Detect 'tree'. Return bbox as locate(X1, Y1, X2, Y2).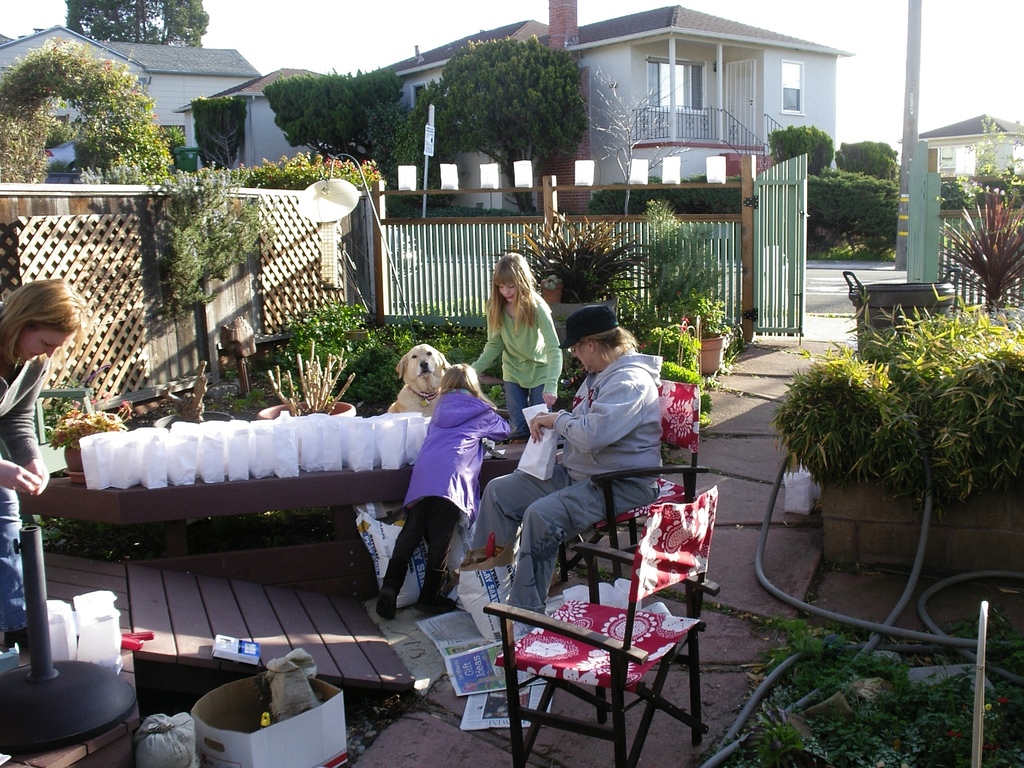
locate(395, 31, 621, 183).
